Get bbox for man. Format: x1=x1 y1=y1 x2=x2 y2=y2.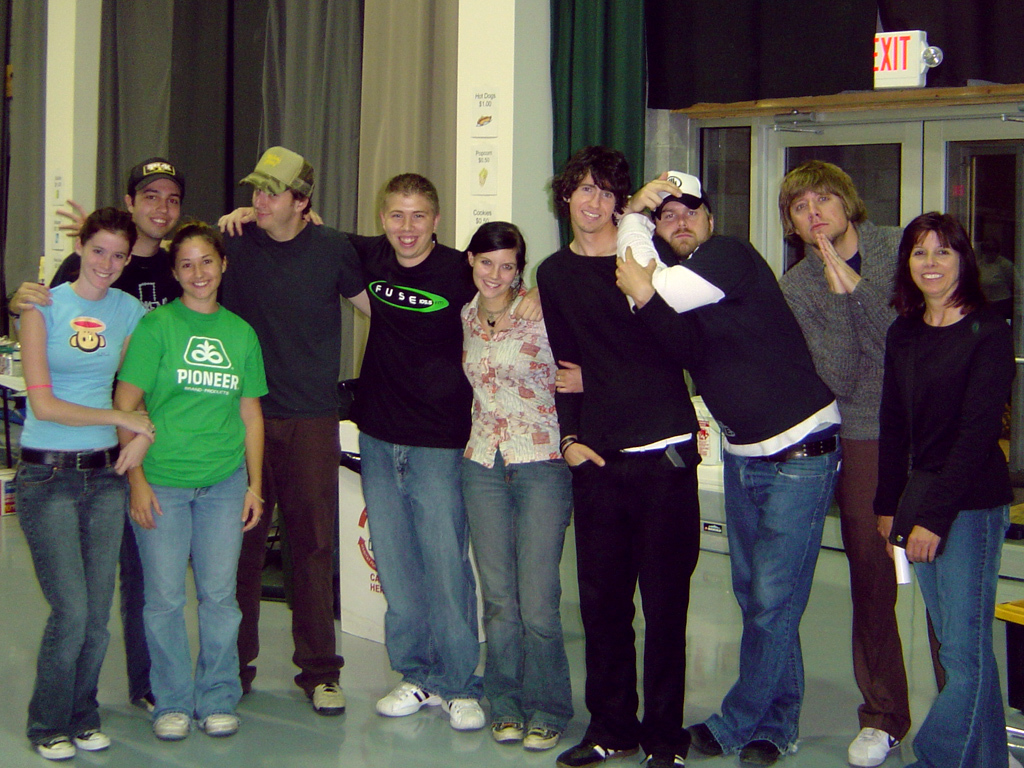
x1=753 y1=158 x2=948 y2=767.
